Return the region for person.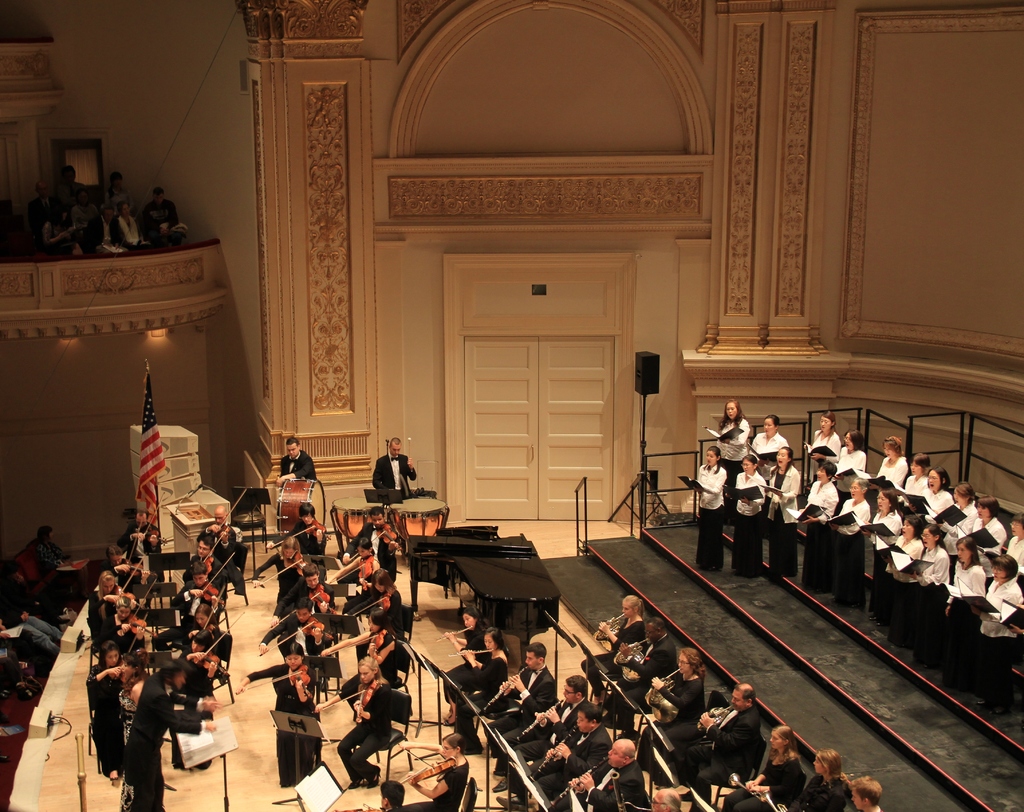
[277,436,319,489].
